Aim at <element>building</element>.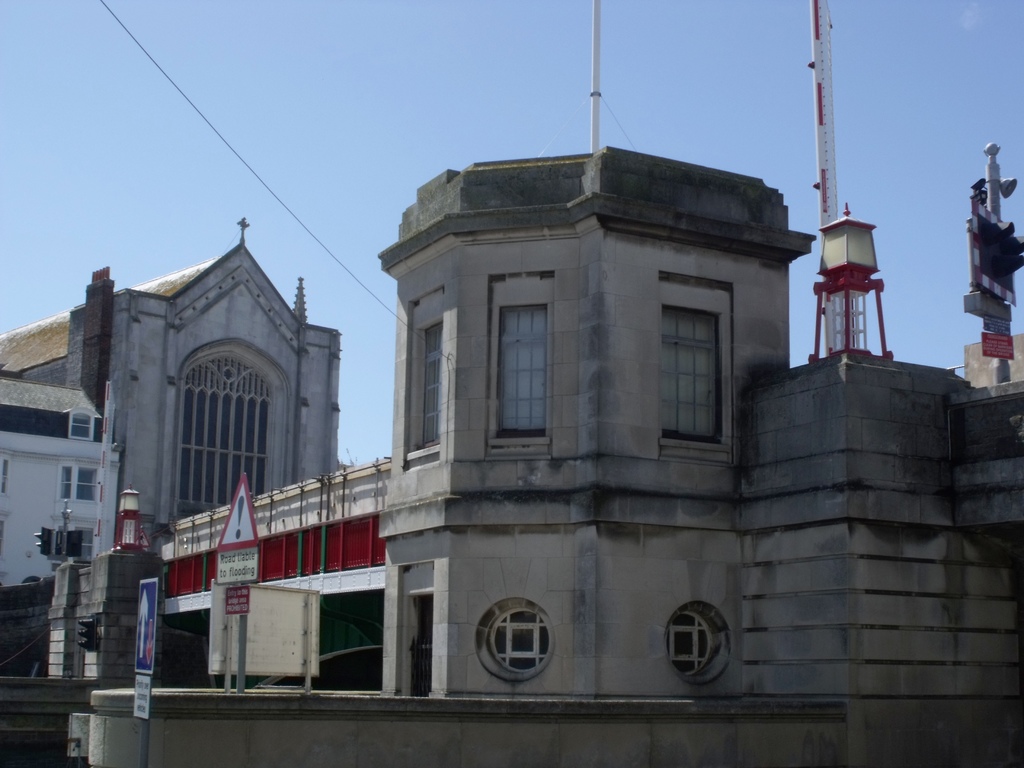
Aimed at 0, 376, 121, 589.
